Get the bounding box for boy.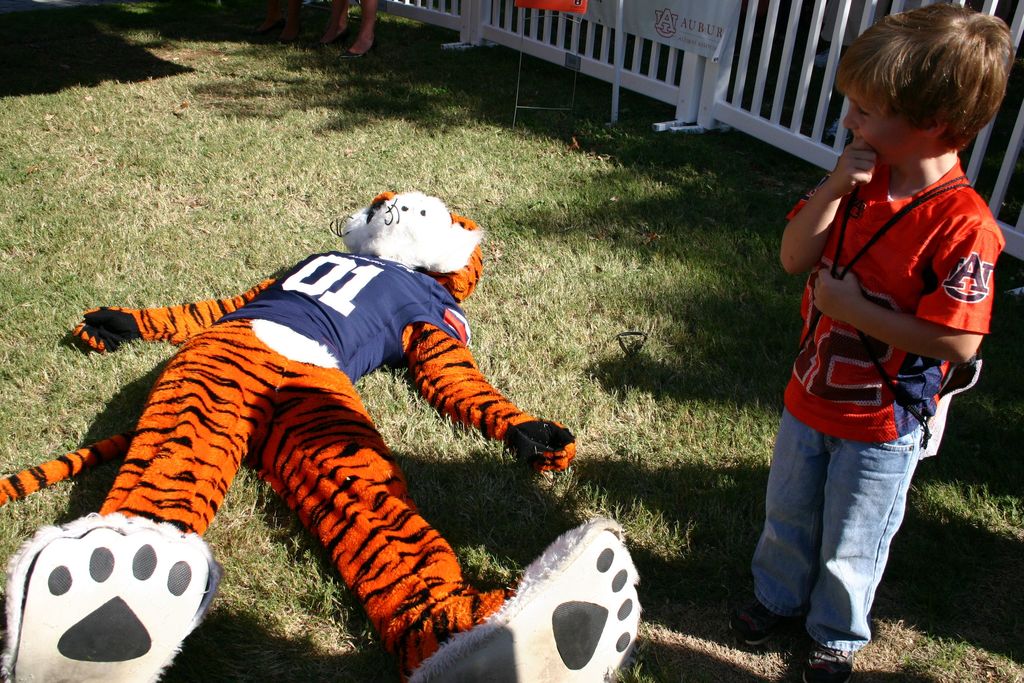
BBox(729, 2, 1023, 682).
